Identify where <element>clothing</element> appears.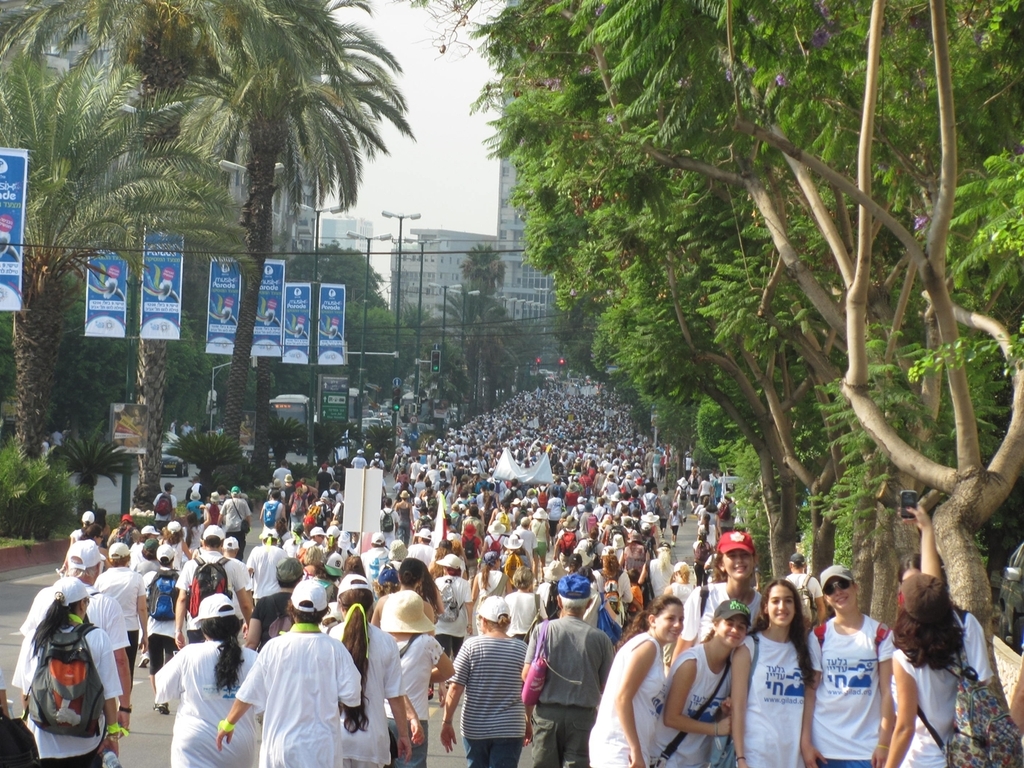
Appears at crop(323, 541, 337, 551).
